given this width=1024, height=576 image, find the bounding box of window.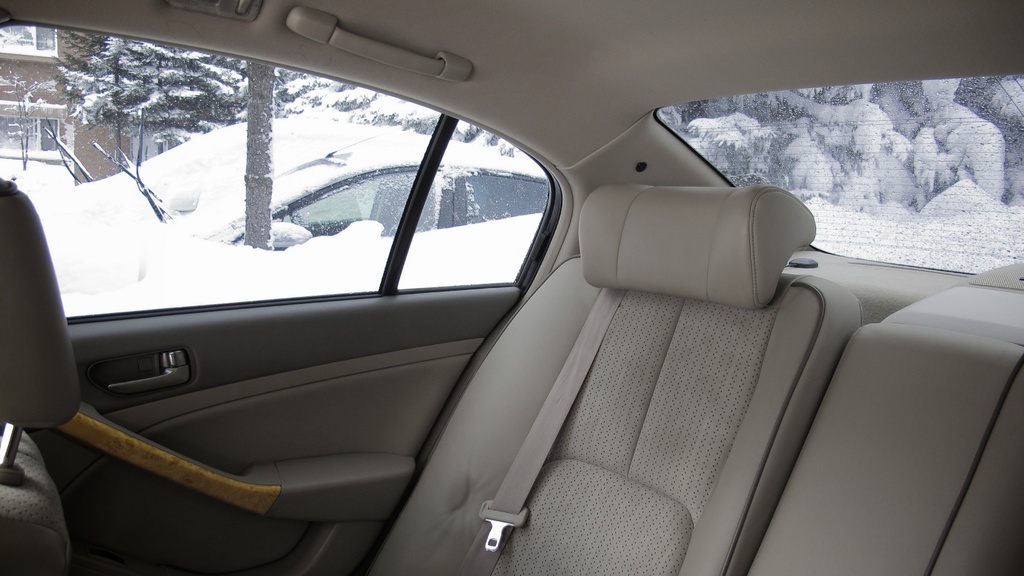
crop(655, 80, 1023, 268).
